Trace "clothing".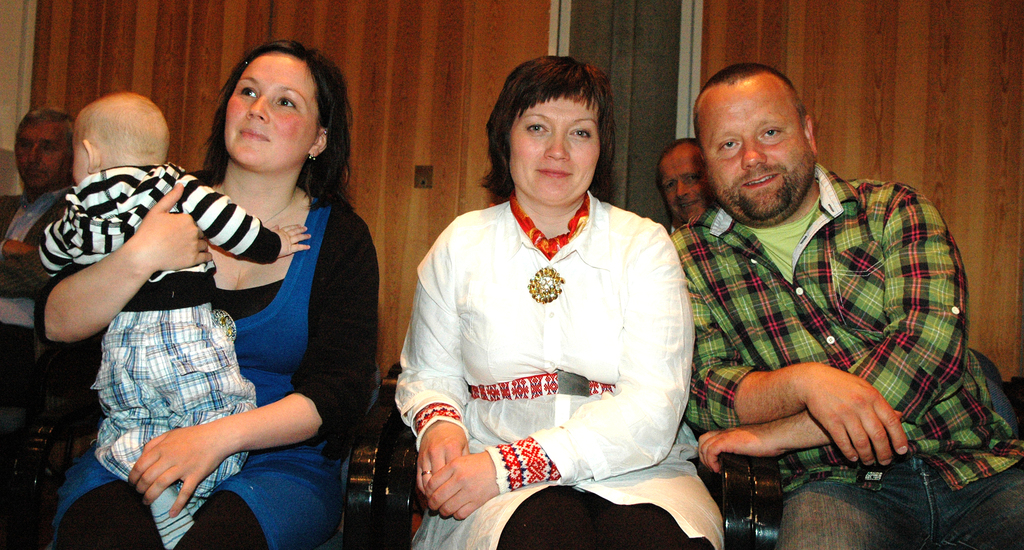
Traced to x1=394 y1=193 x2=728 y2=549.
